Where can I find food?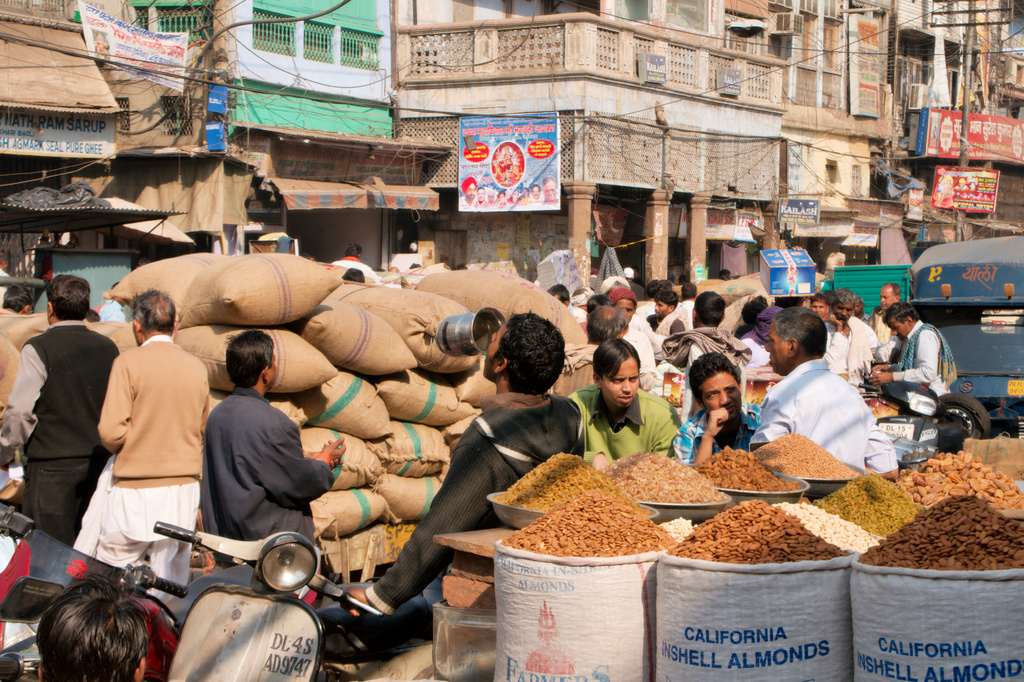
You can find it at pyautogui.locateOnScreen(661, 516, 696, 540).
